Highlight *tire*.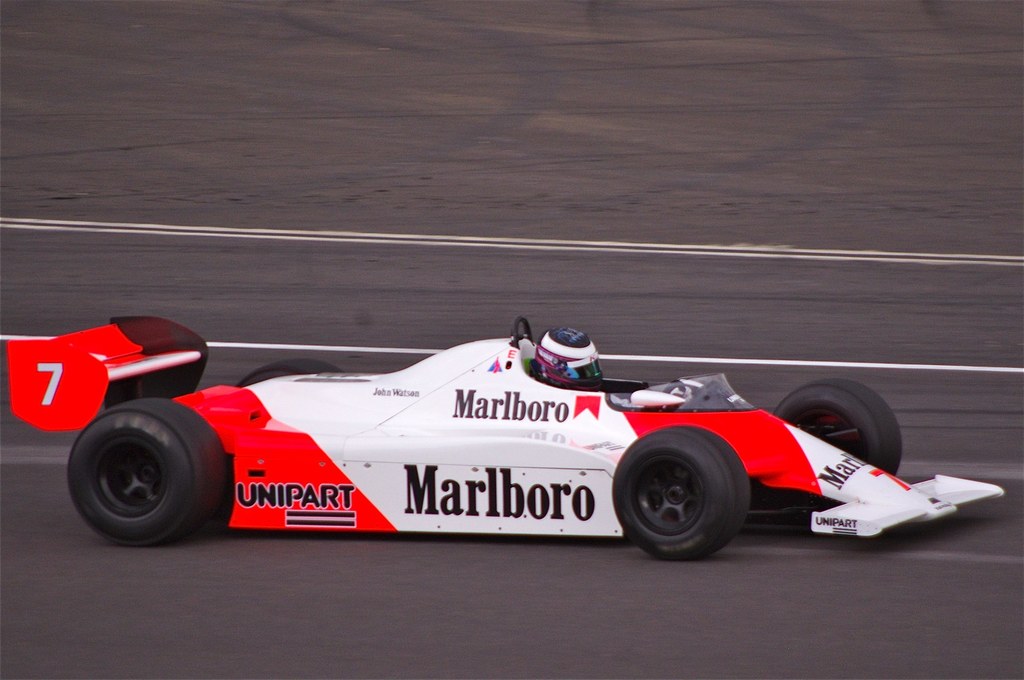
Highlighted region: (x1=238, y1=354, x2=348, y2=385).
